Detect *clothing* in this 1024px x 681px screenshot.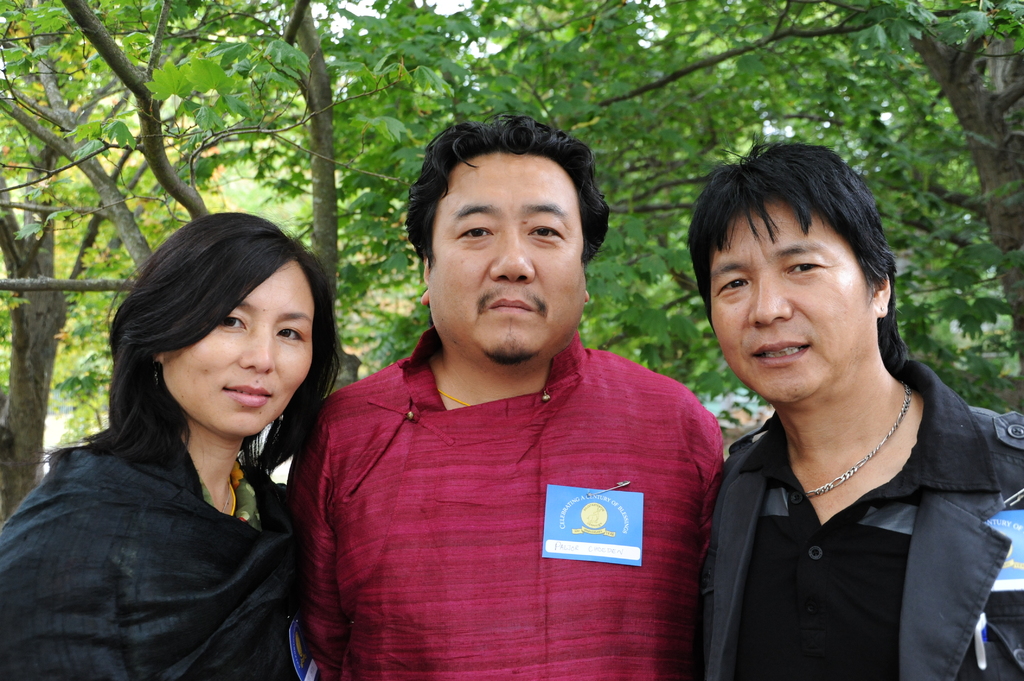
Detection: locate(0, 436, 303, 680).
